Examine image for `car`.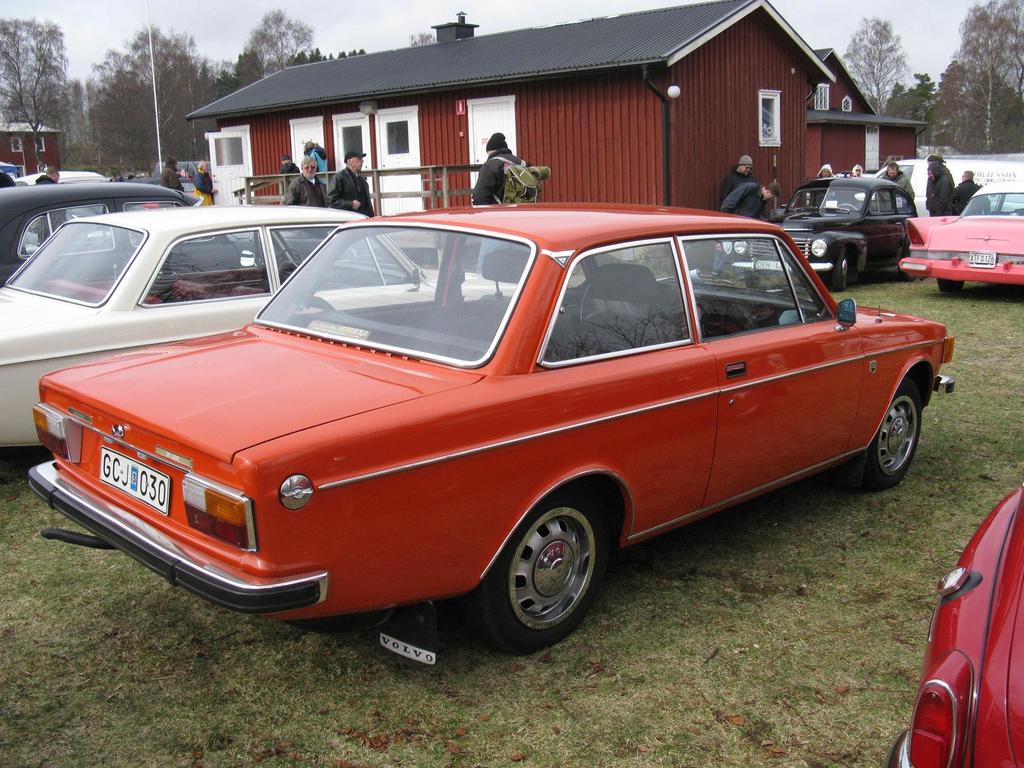
Examination result: bbox=(124, 177, 195, 195).
